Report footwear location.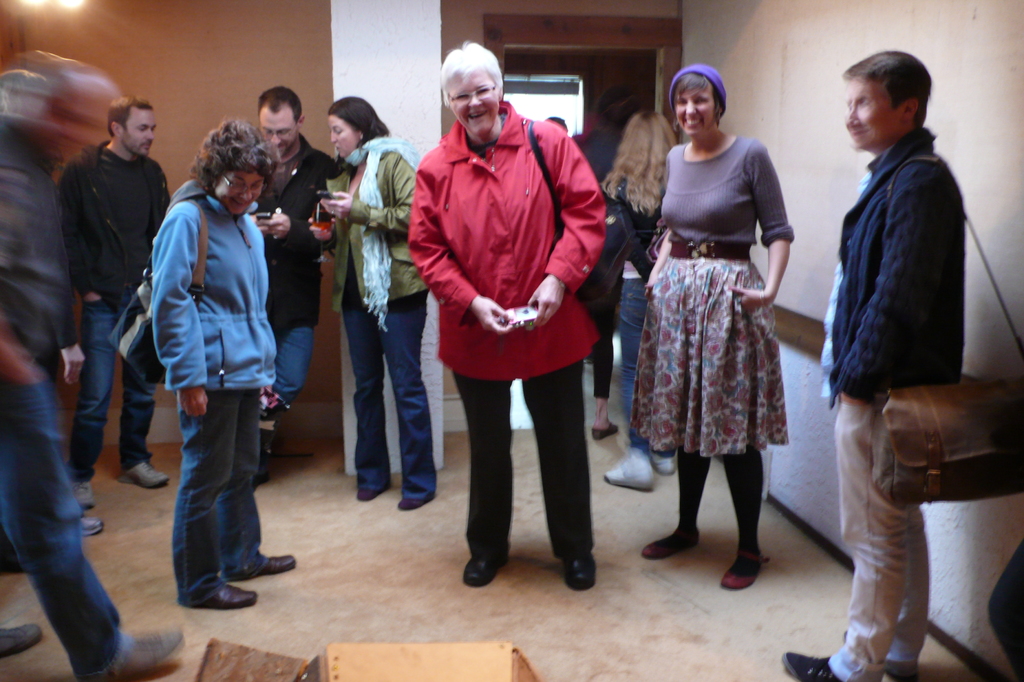
Report: 0:619:43:657.
